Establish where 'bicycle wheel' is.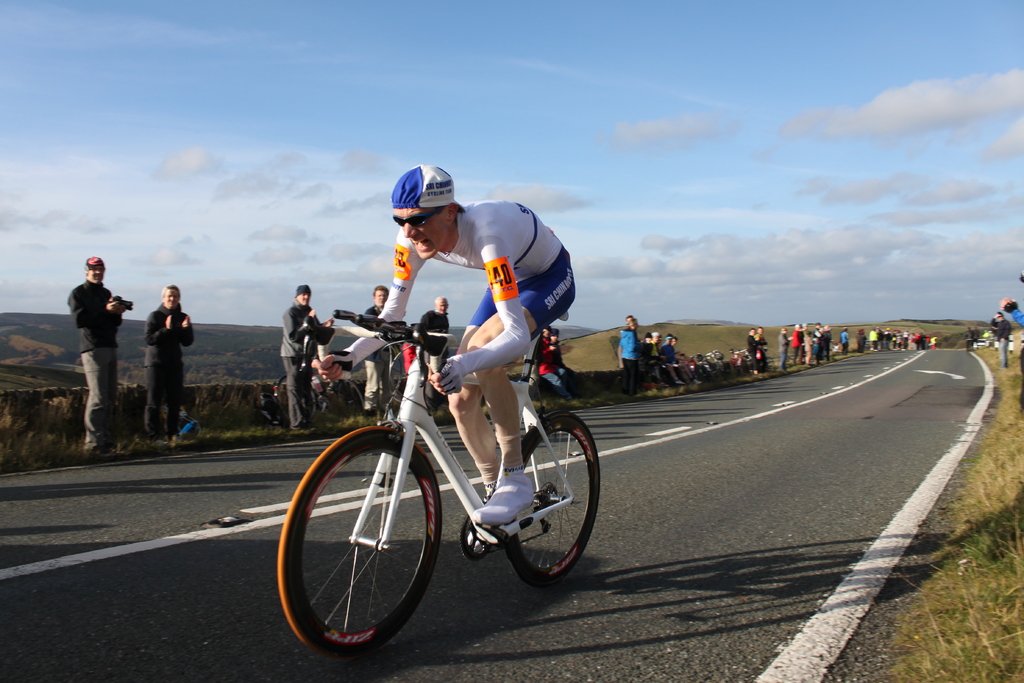
Established at select_region(271, 374, 319, 420).
